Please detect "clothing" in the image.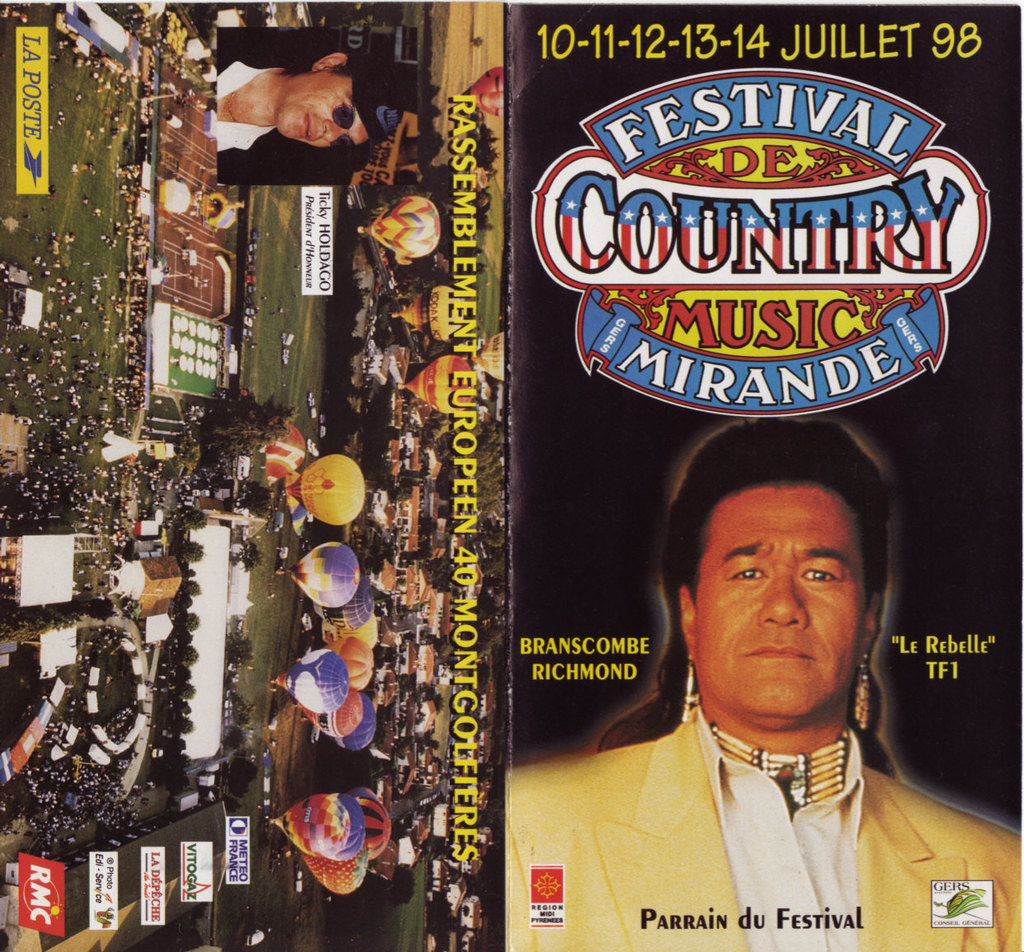
(x1=505, y1=703, x2=1023, y2=951).
